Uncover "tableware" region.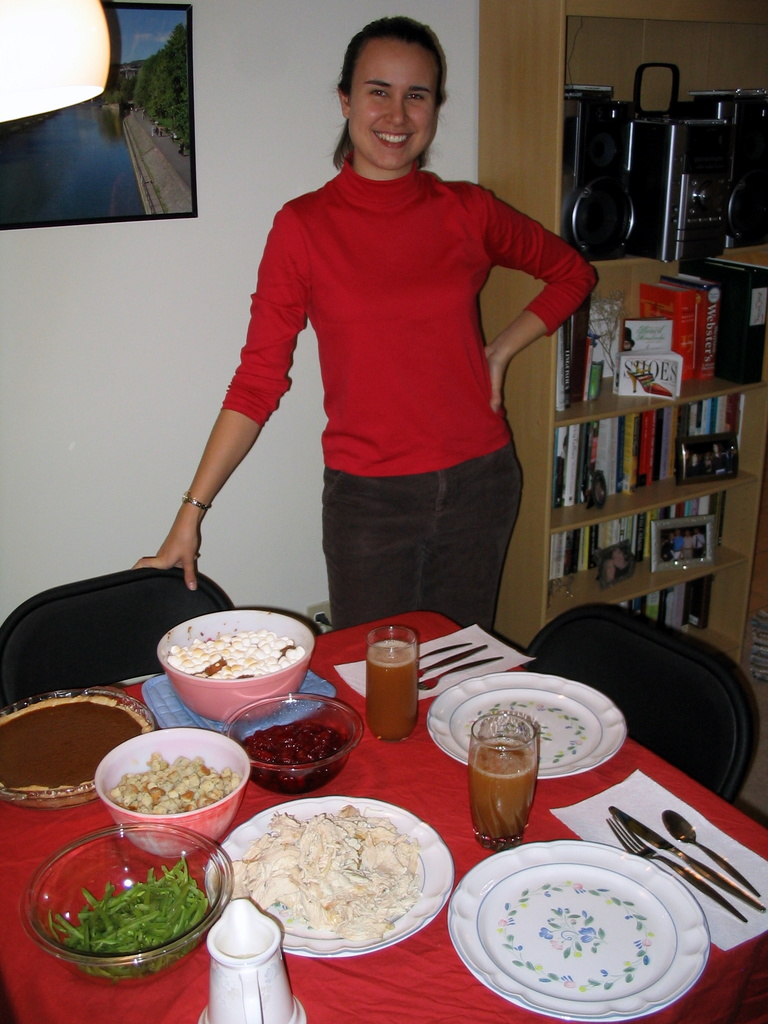
Uncovered: bbox(406, 639, 487, 680).
